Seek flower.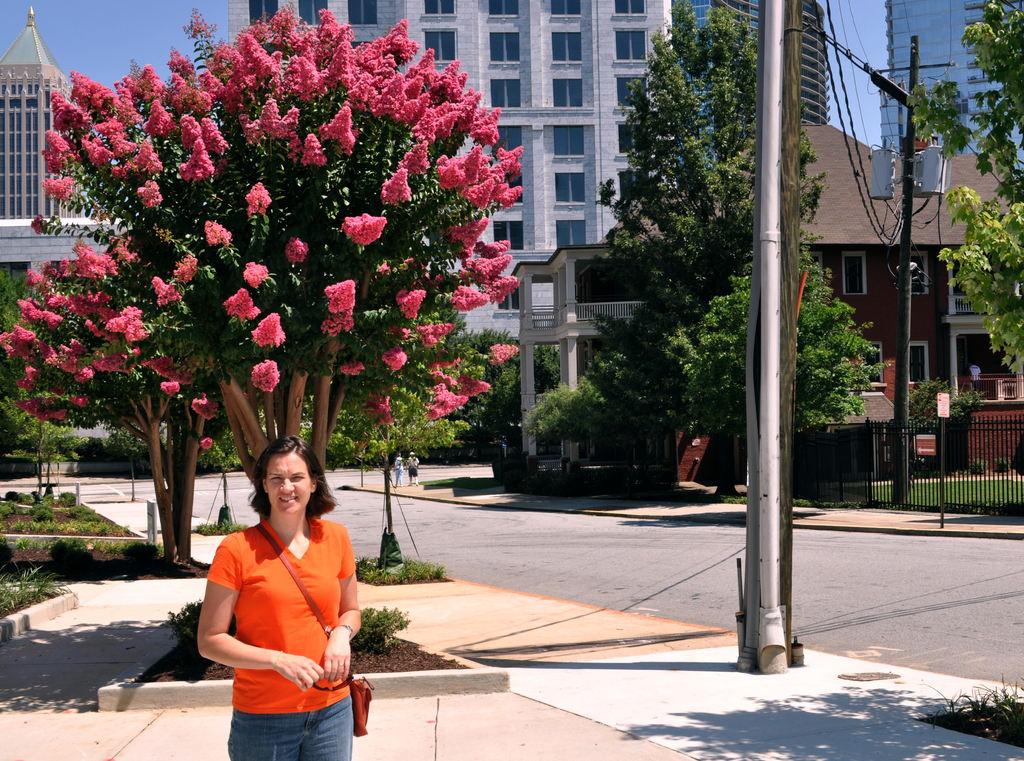
bbox=[454, 214, 488, 252].
